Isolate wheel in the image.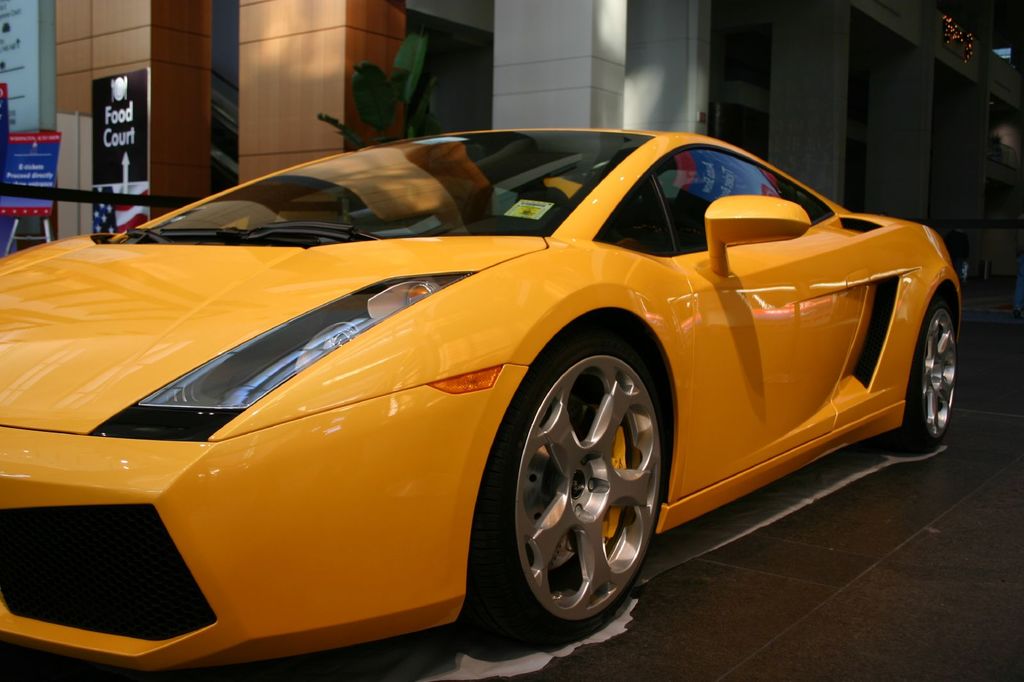
Isolated region: box(501, 320, 669, 649).
